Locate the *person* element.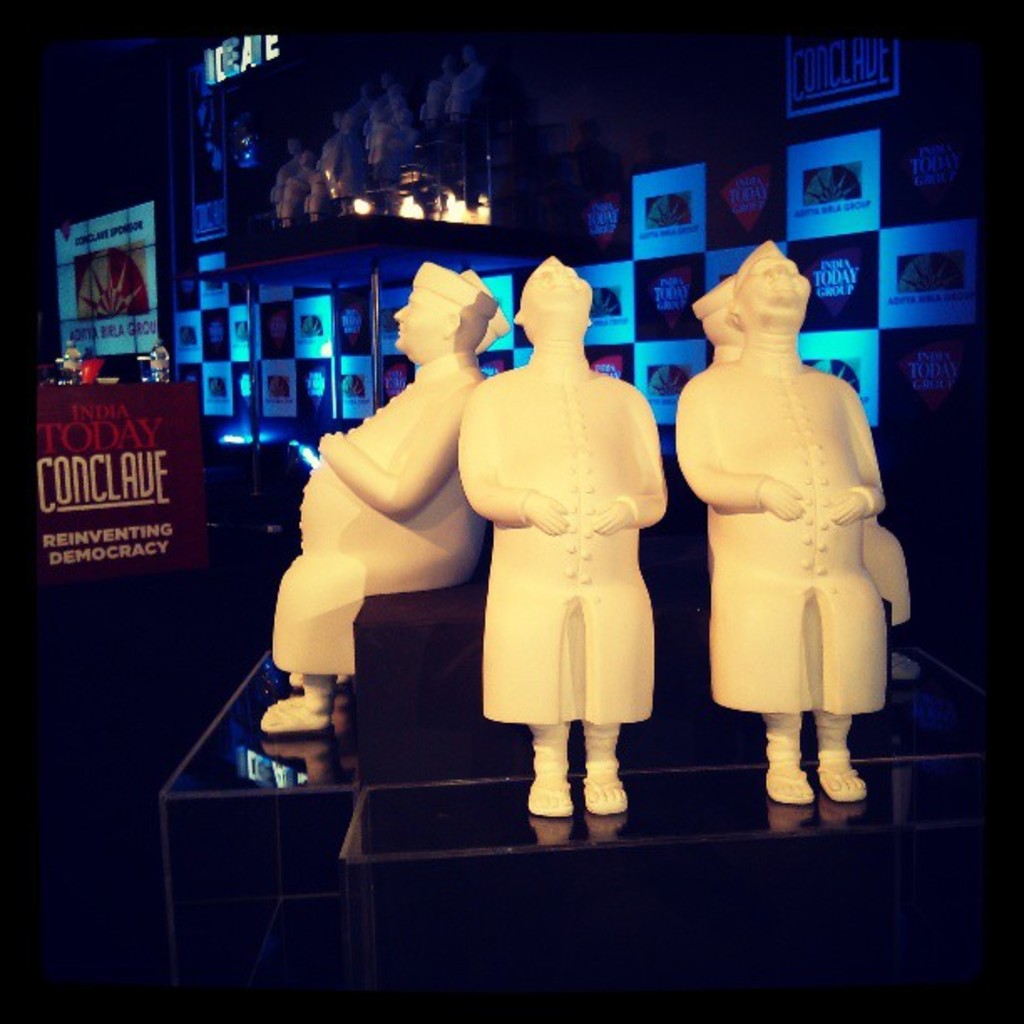
Element bbox: box=[453, 249, 683, 817].
